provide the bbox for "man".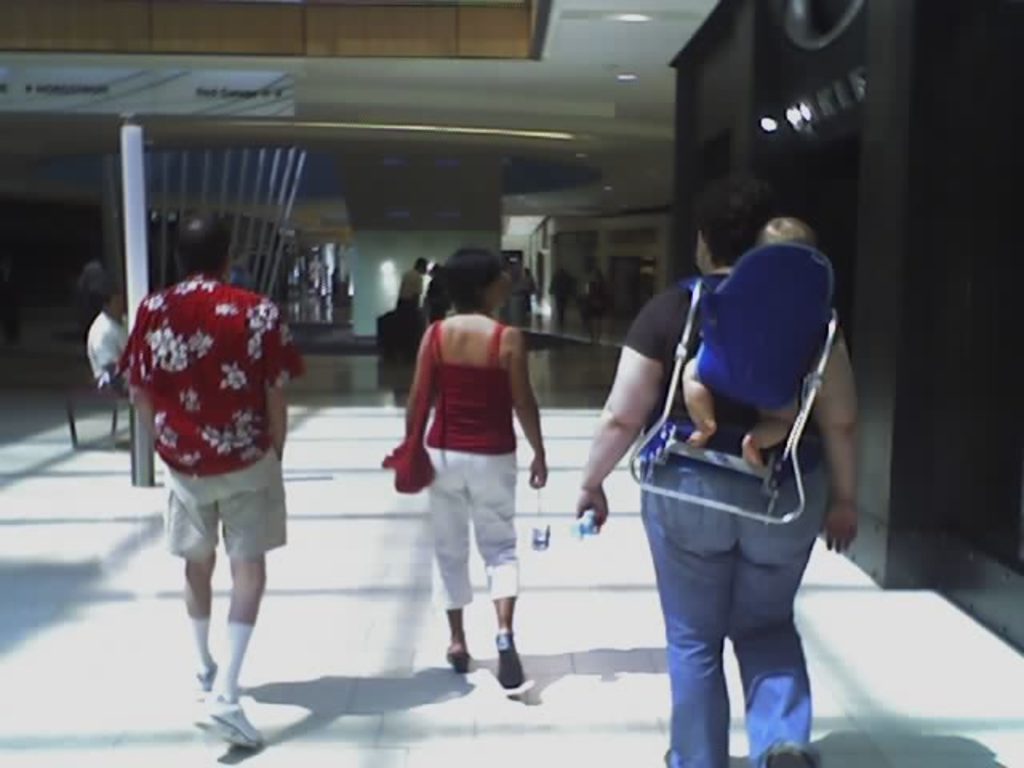
region(390, 258, 430, 362).
